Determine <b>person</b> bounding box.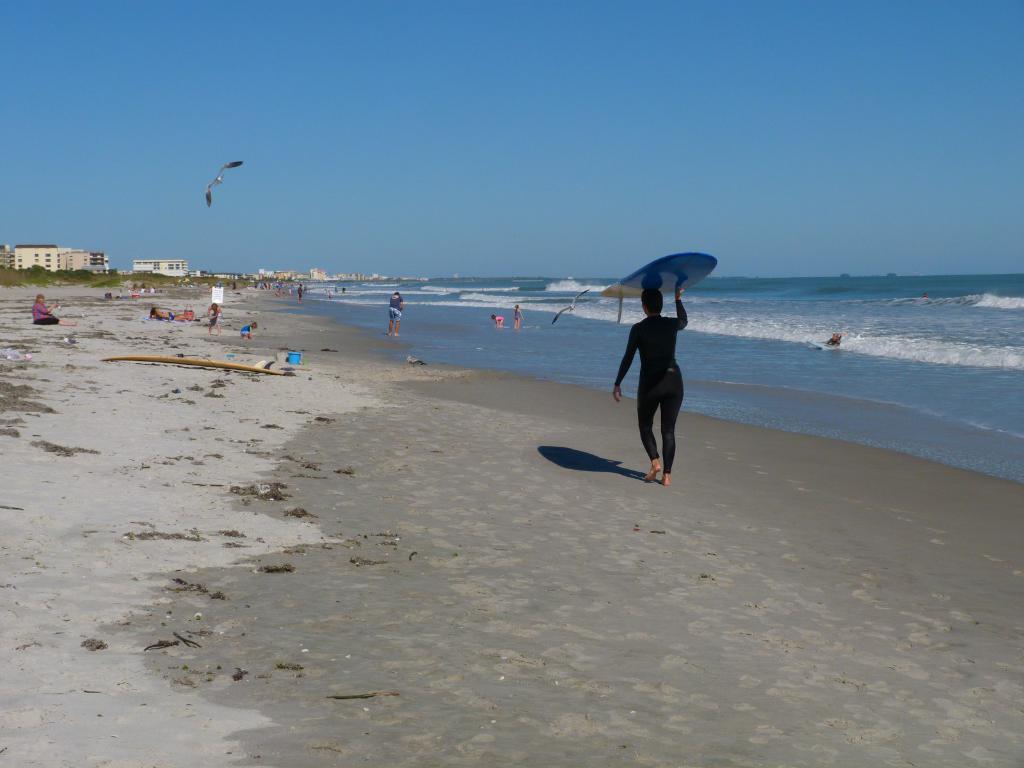
Determined: x1=387, y1=291, x2=407, y2=338.
